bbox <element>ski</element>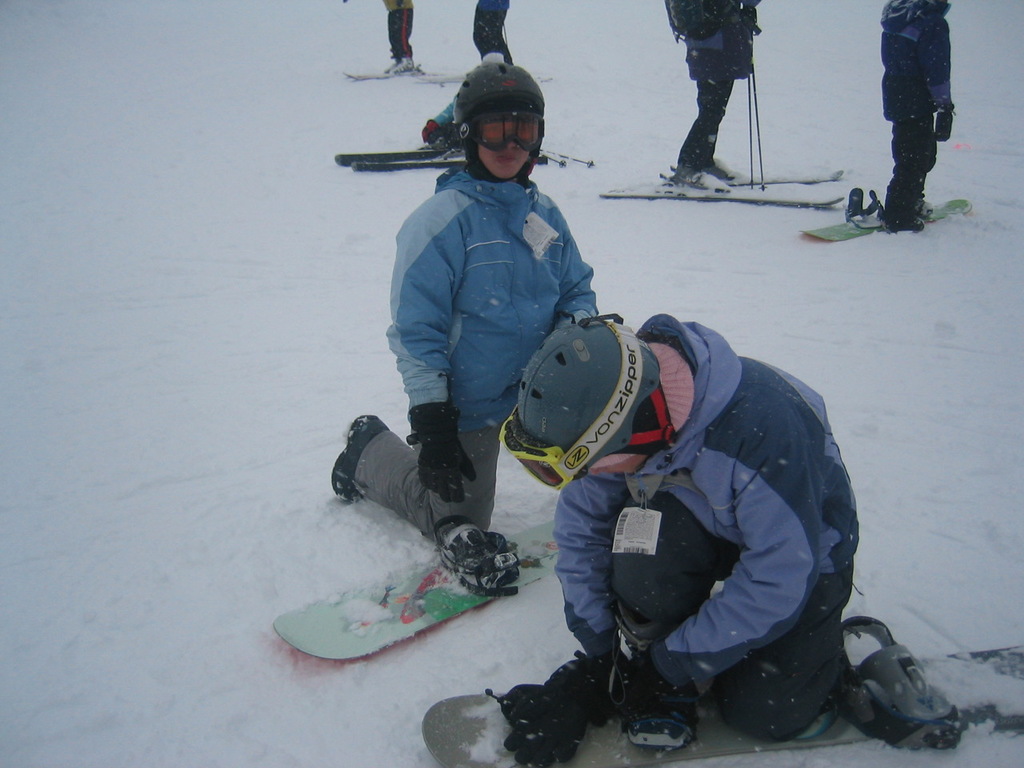
<region>589, 175, 842, 221</region>
